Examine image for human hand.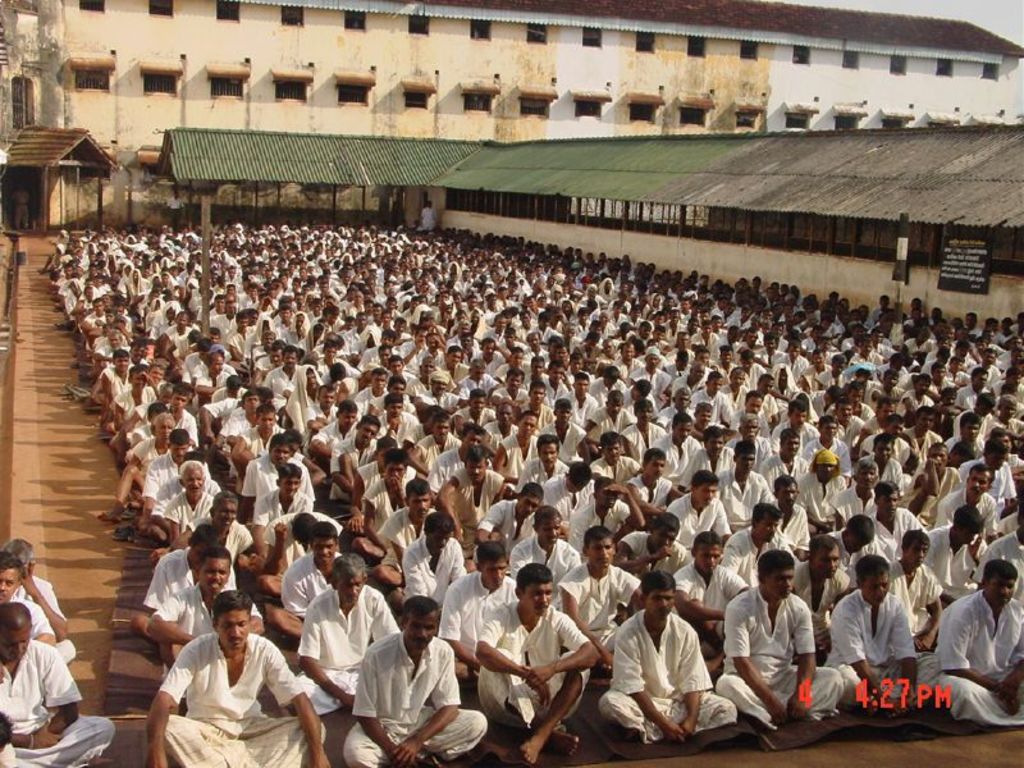
Examination result: crop(530, 684, 553, 710).
